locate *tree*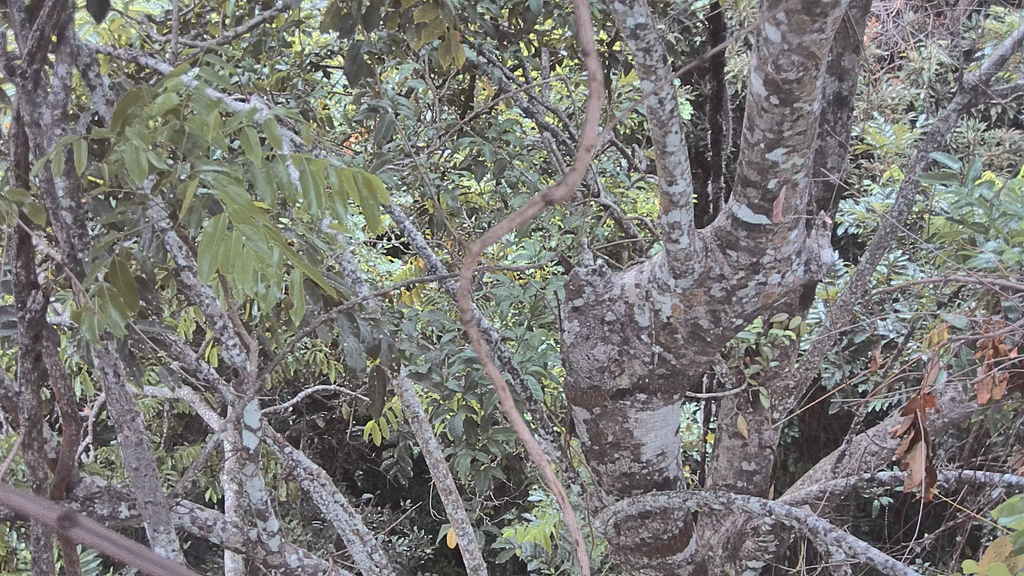
left=21, top=0, right=979, bottom=548
